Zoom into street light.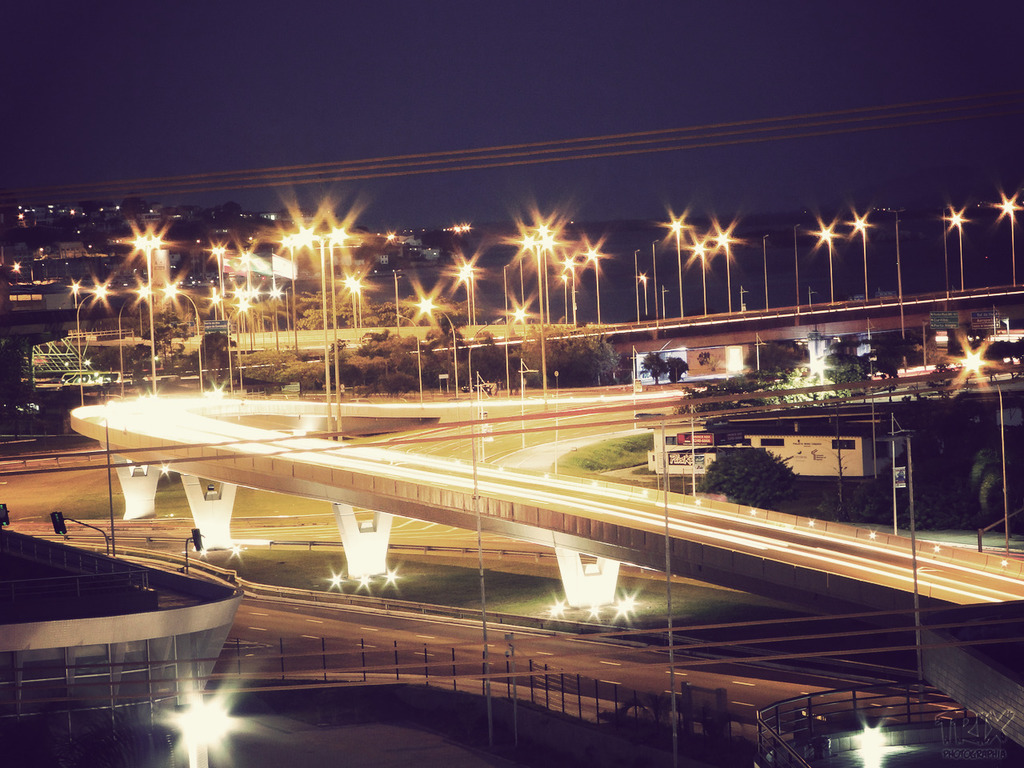
Zoom target: (456,261,478,330).
